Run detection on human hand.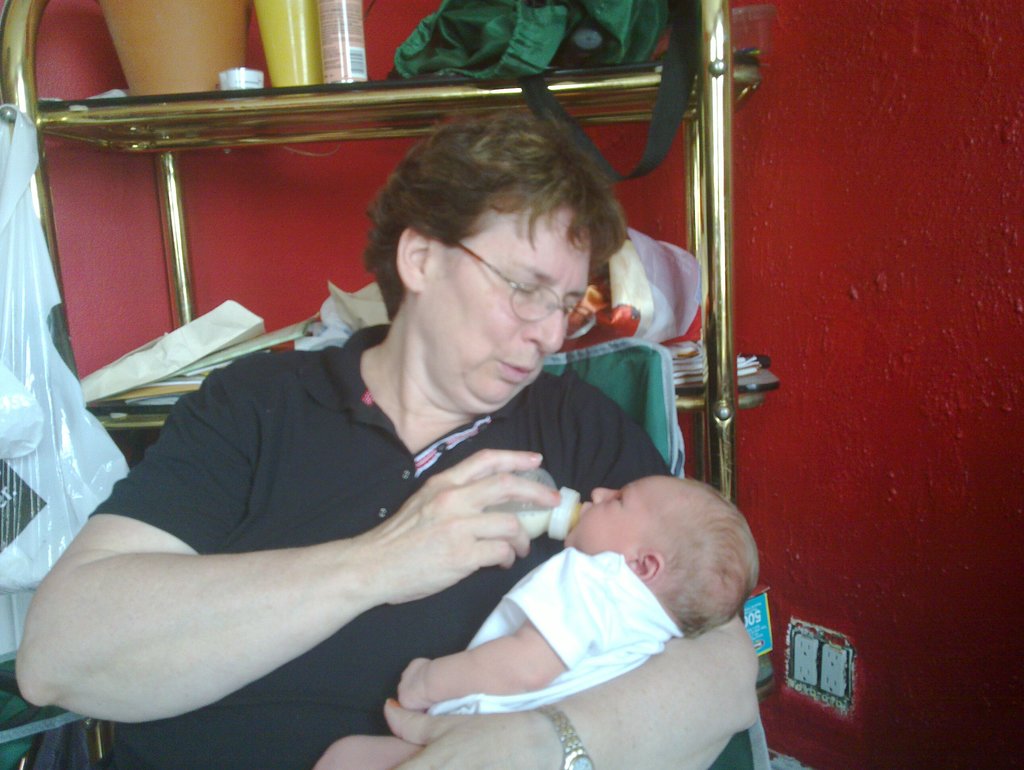
Result: (x1=352, y1=458, x2=565, y2=612).
